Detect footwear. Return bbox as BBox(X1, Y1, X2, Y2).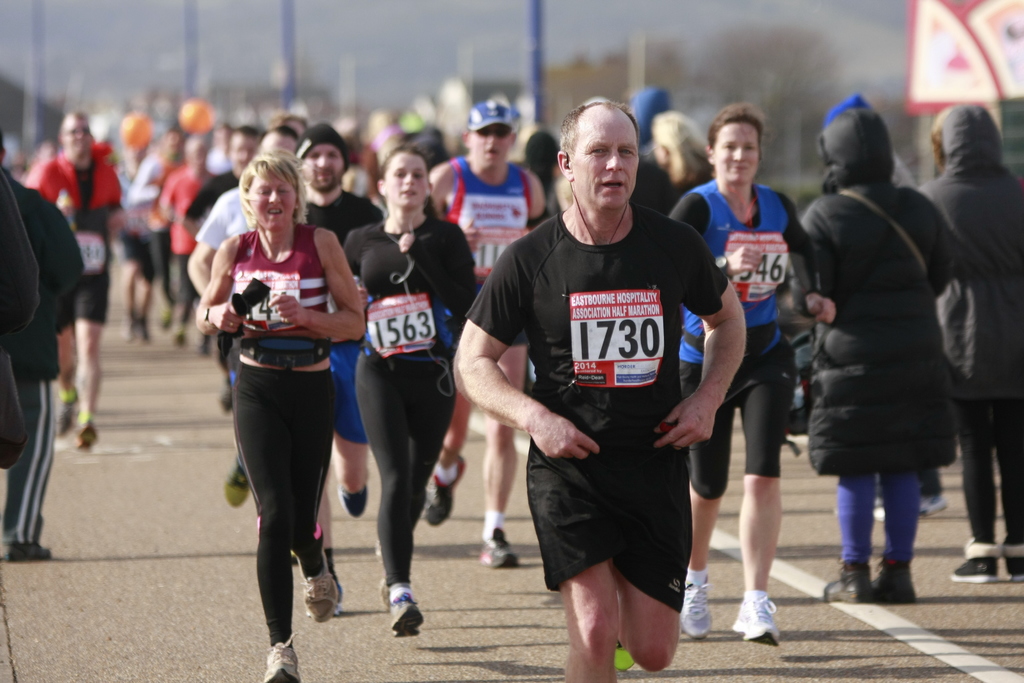
BBox(877, 554, 912, 604).
